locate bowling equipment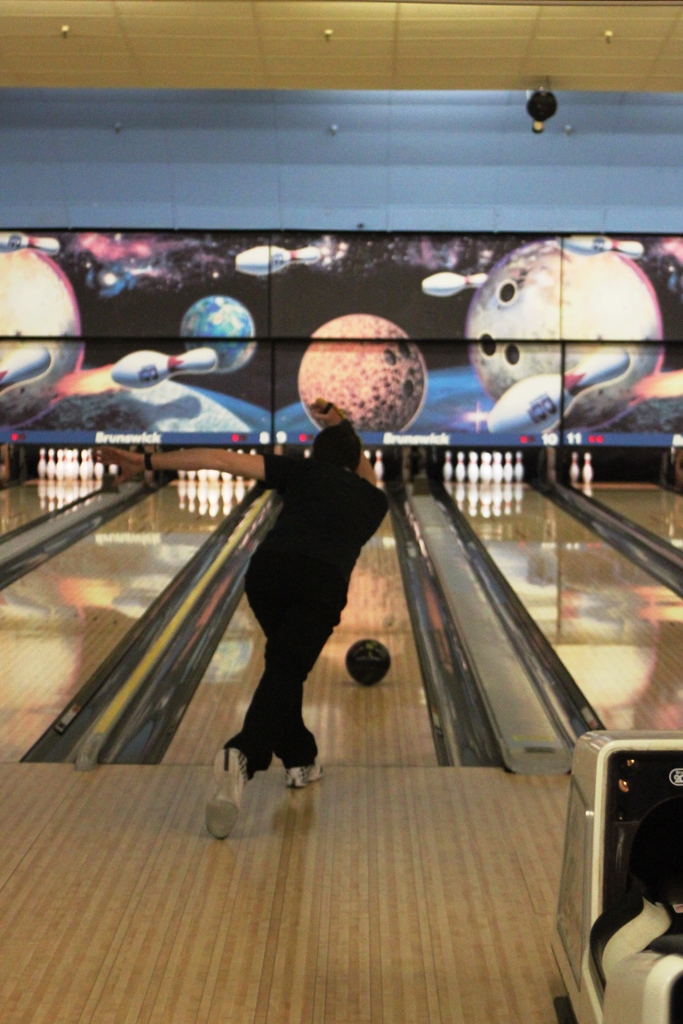
l=579, t=445, r=595, b=489
